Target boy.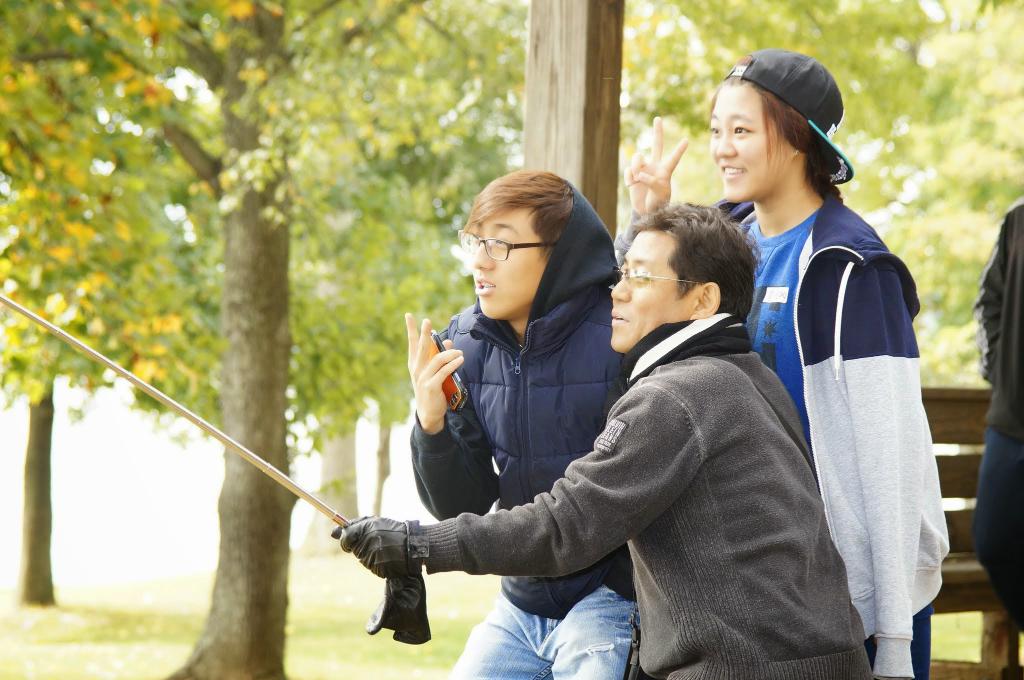
Target region: bbox=(410, 171, 641, 679).
